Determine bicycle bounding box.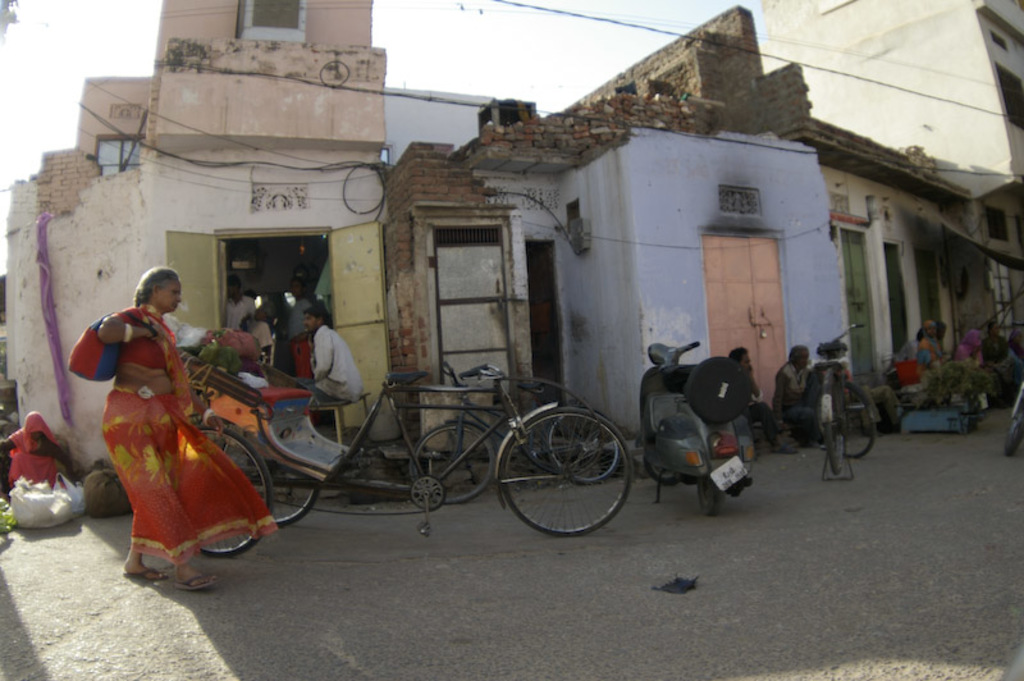
Determined: select_region(410, 361, 622, 501).
